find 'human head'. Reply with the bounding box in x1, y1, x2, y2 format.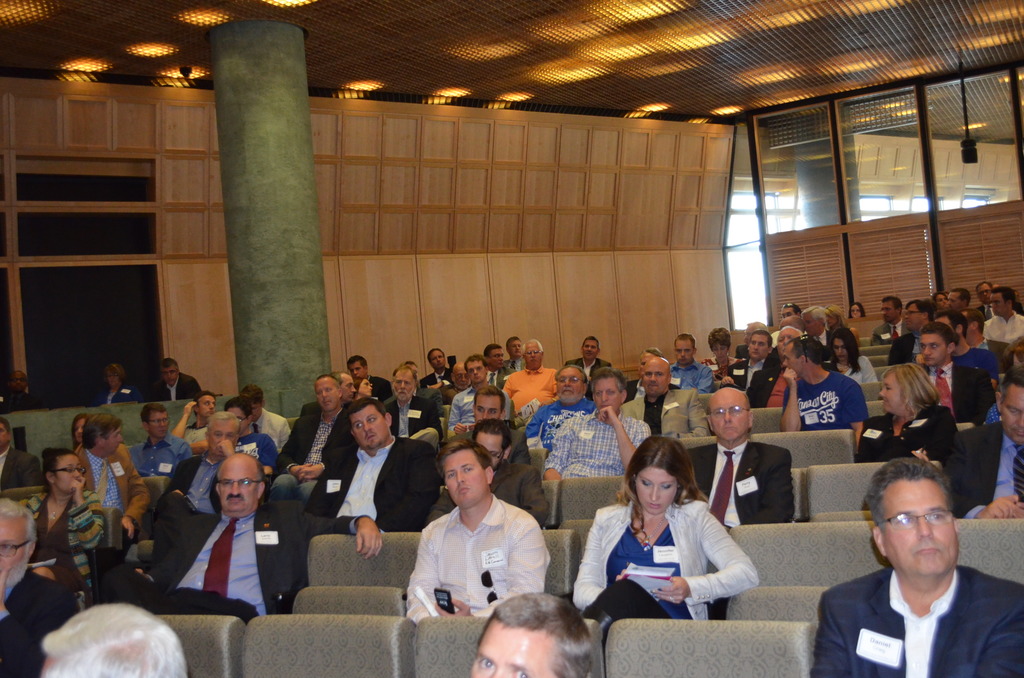
947, 286, 968, 311.
